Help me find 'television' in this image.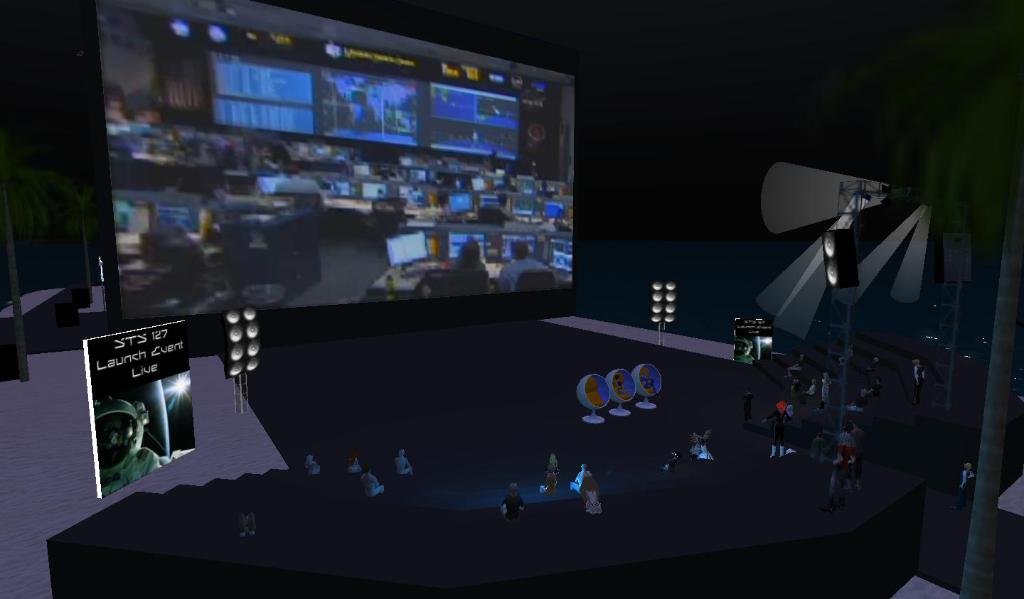
Found it: pyautogui.locateOnScreen(75, 0, 592, 335).
